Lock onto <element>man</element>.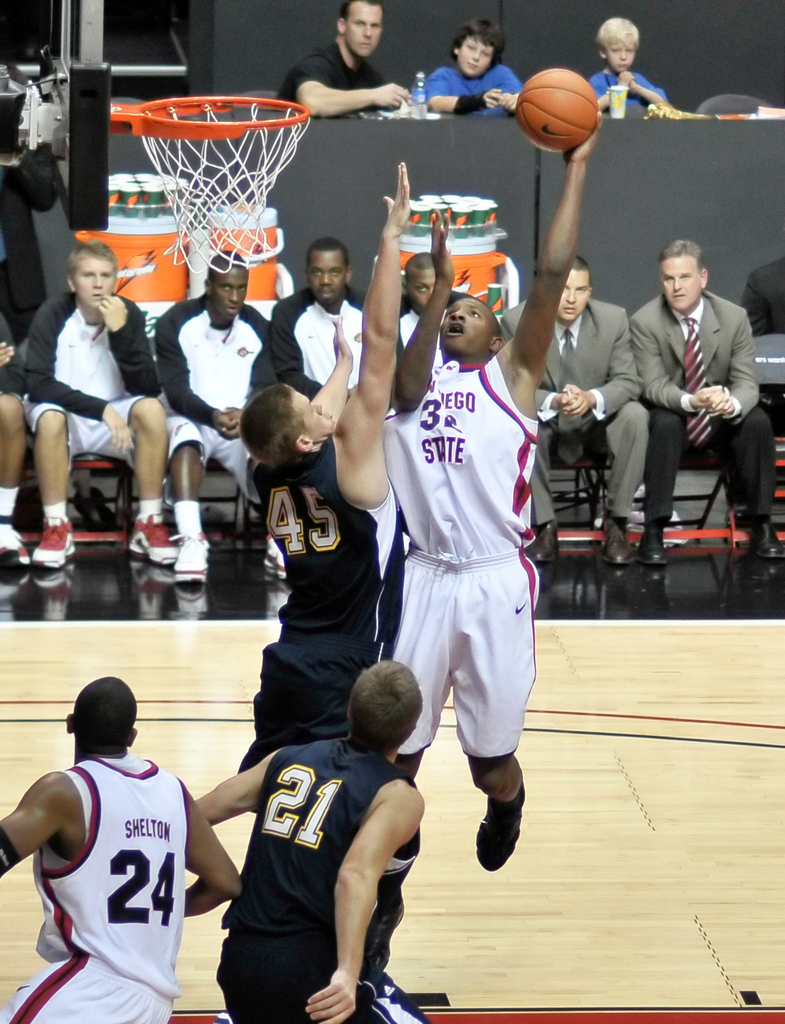
Locked: (left=201, top=657, right=432, bottom=1023).
